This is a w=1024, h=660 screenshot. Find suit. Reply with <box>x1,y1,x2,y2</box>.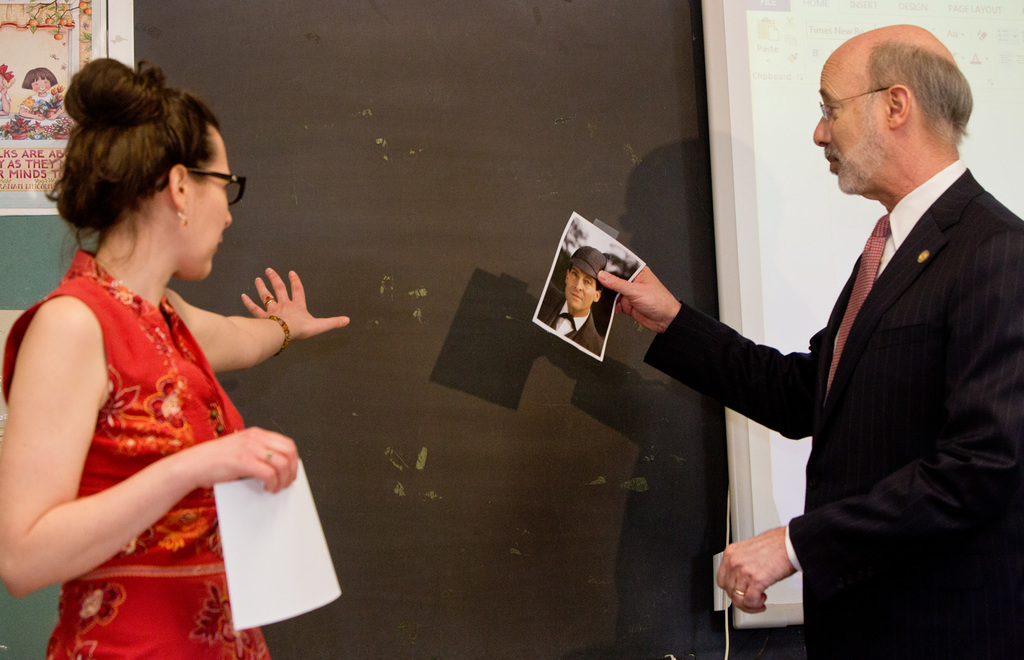
<box>543,298,602,361</box>.
